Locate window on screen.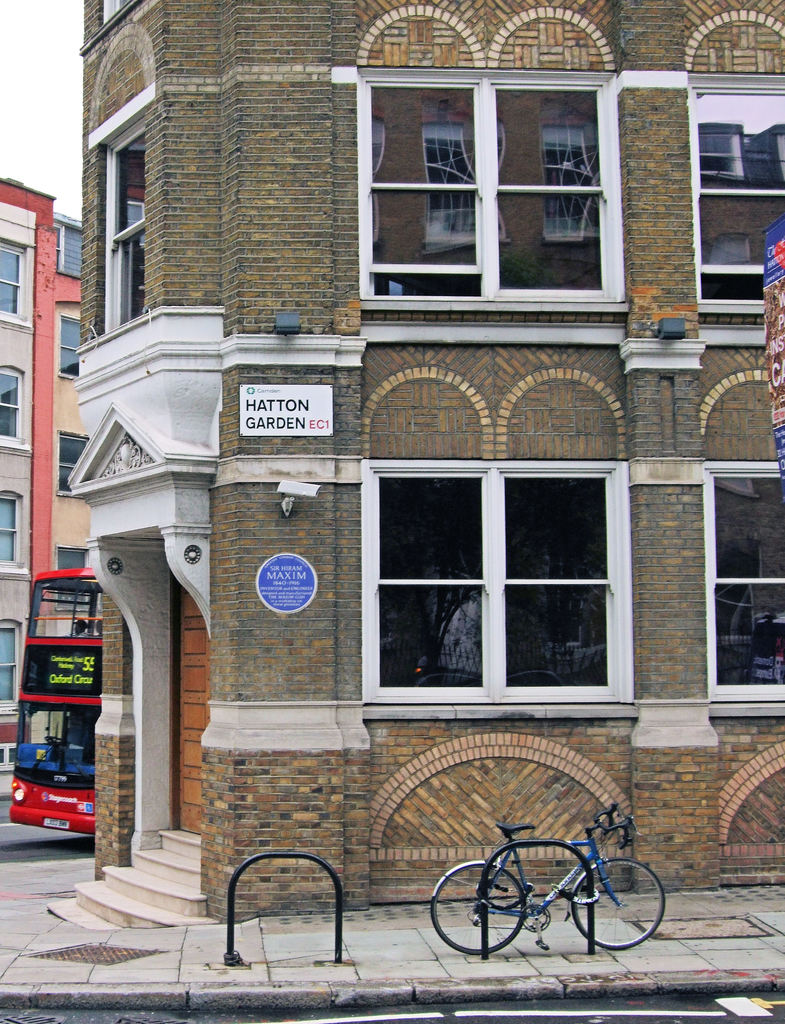
On screen at [x1=53, y1=546, x2=103, y2=611].
